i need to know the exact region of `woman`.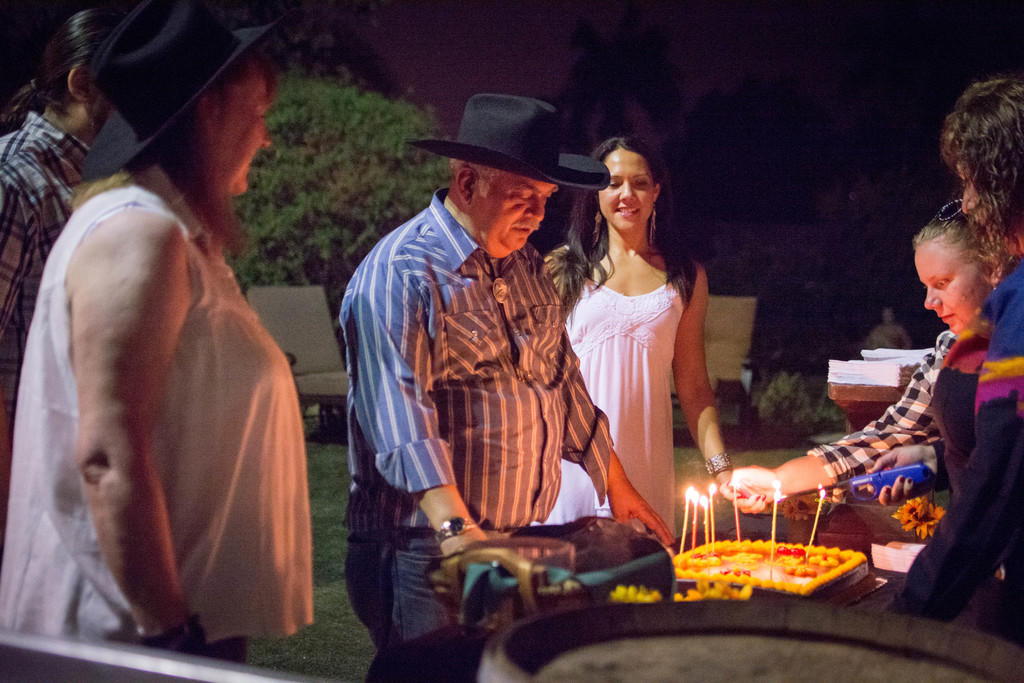
Region: locate(881, 75, 1023, 652).
